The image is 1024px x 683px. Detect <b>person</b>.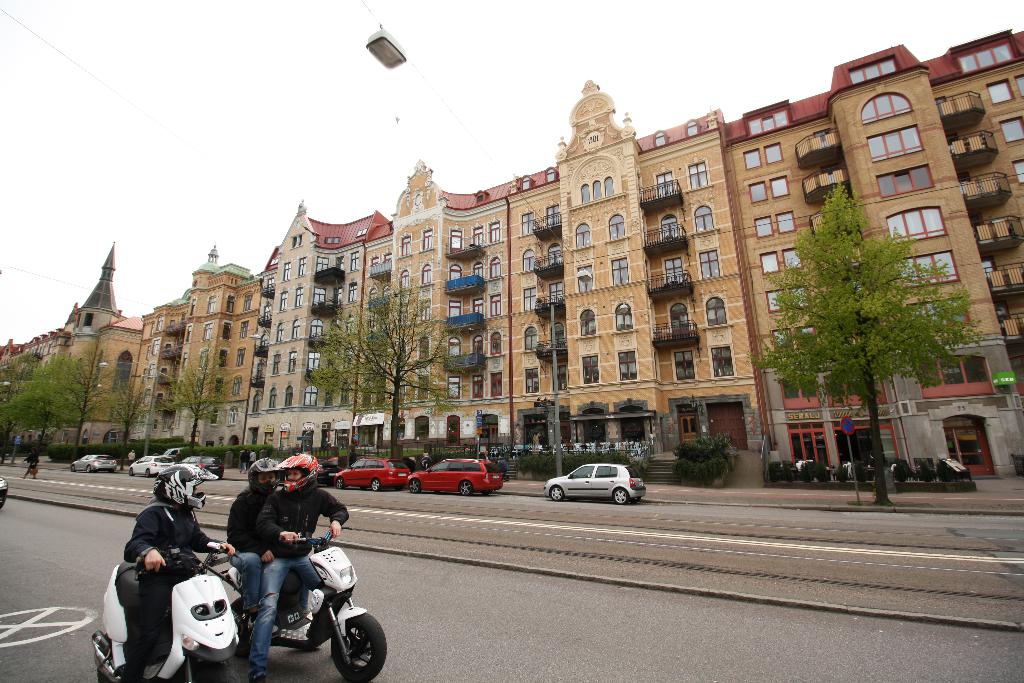
Detection: (x1=237, y1=445, x2=246, y2=472).
